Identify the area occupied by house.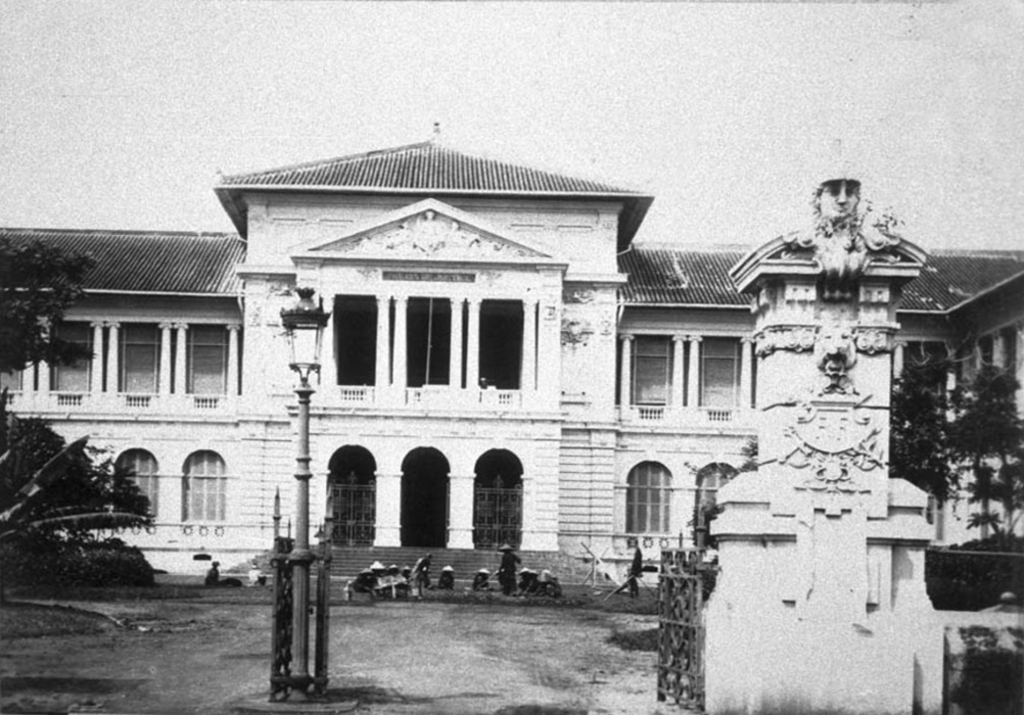
Area: box=[0, 102, 991, 633].
